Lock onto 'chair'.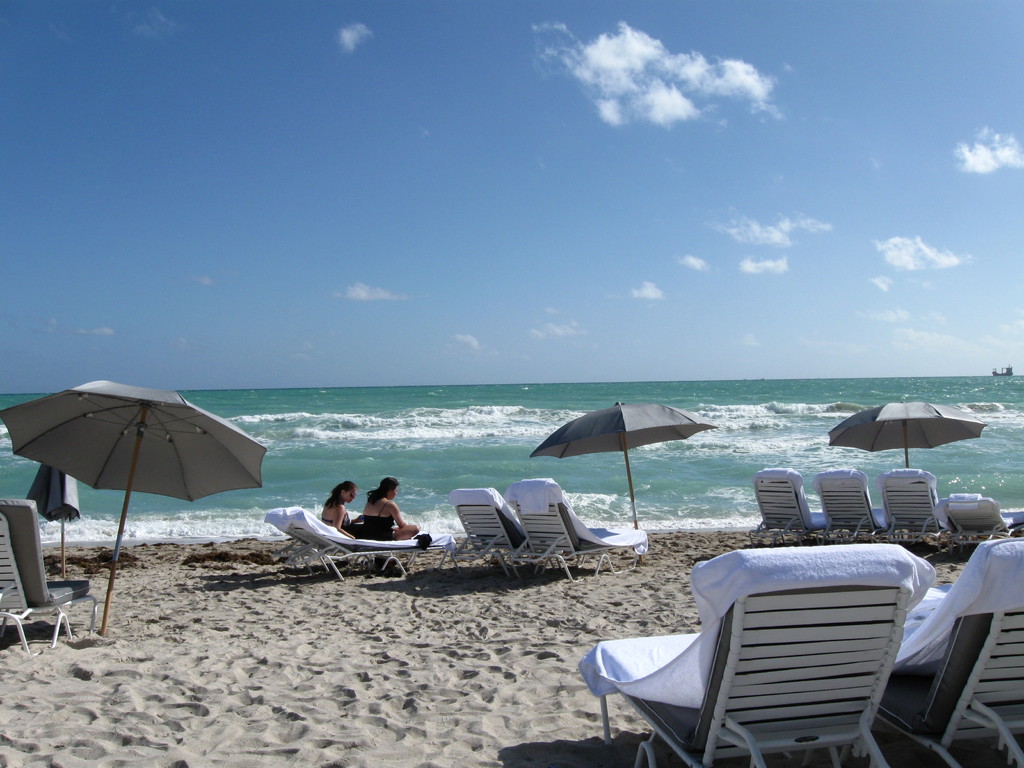
Locked: {"left": 939, "top": 492, "right": 1023, "bottom": 546}.
